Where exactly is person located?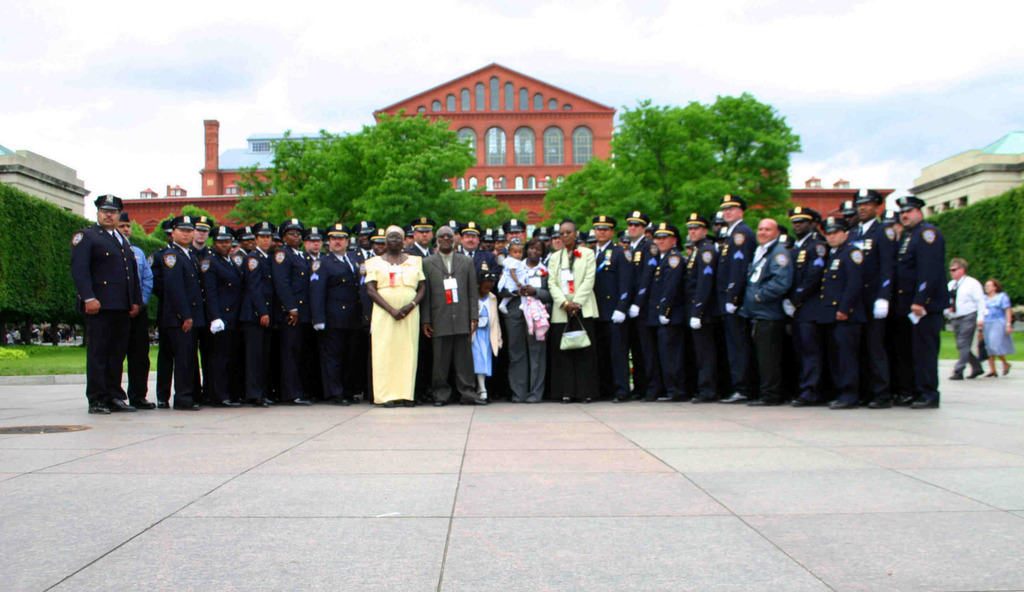
Its bounding box is x1=113, y1=213, x2=152, y2=412.
